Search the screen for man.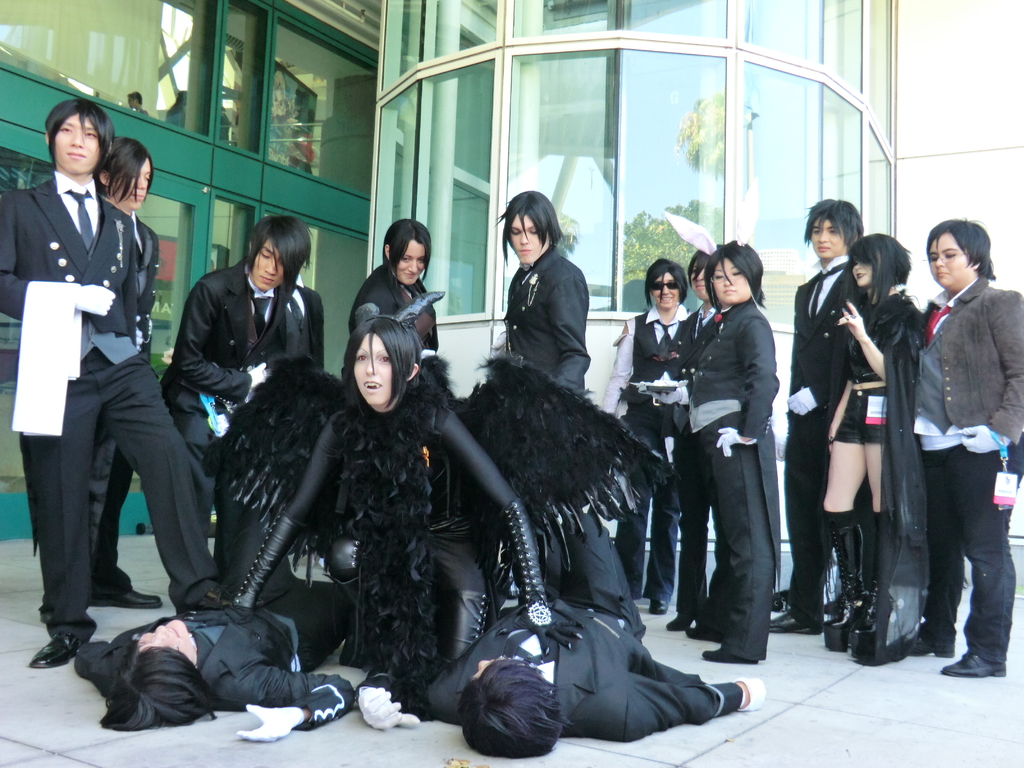
Found at 355,513,764,758.
